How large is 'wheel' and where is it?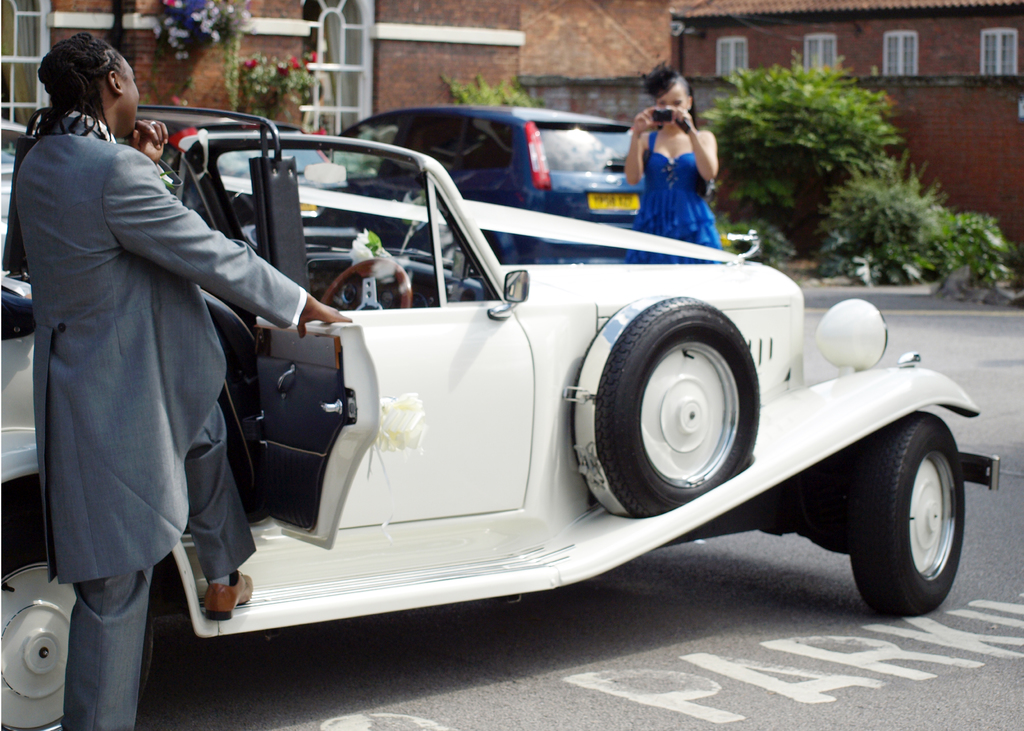
Bounding box: <box>591,294,762,517</box>.
